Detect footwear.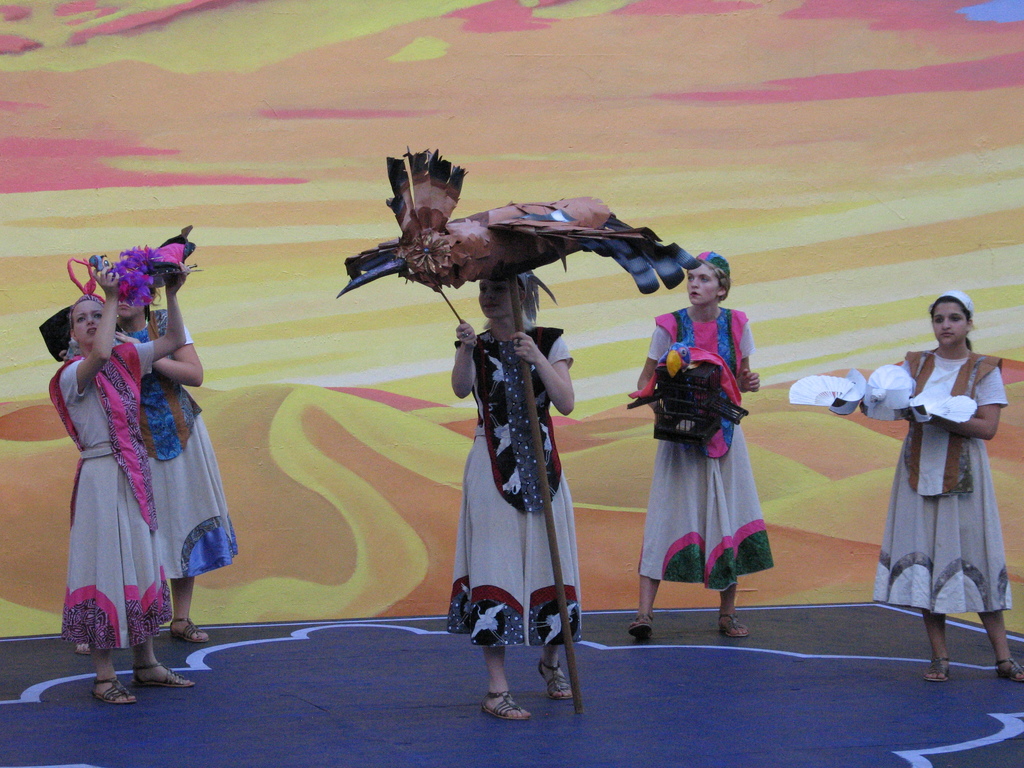
Detected at rect(133, 656, 193, 686).
